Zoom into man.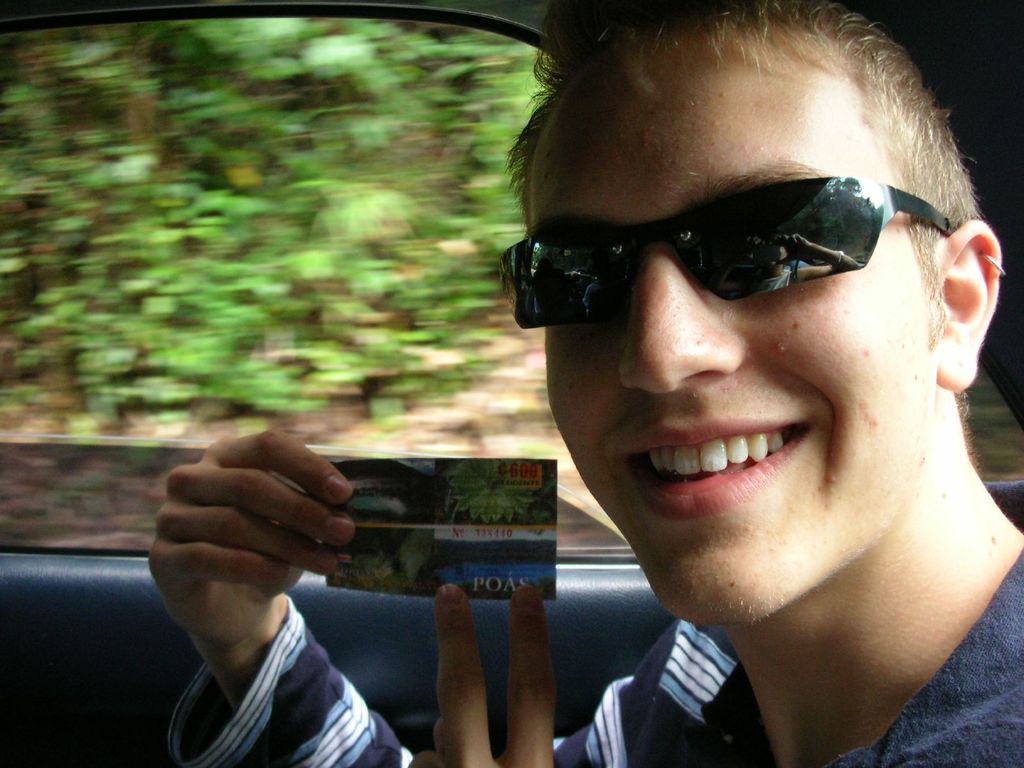
Zoom target: <bbox>353, 24, 1023, 756</bbox>.
